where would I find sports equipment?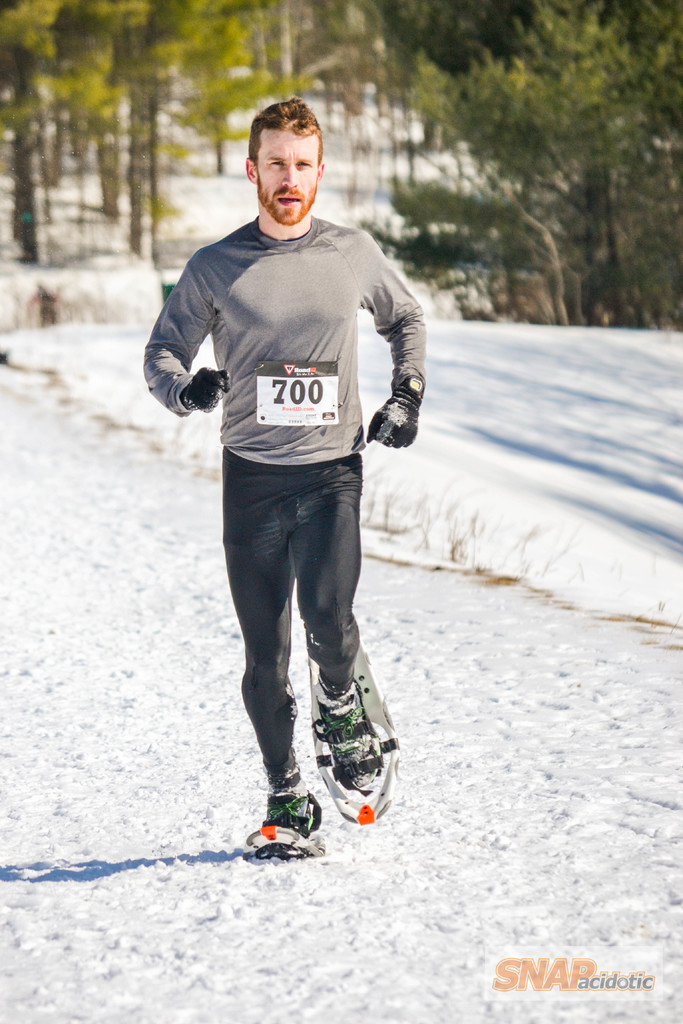
At (361, 379, 424, 450).
